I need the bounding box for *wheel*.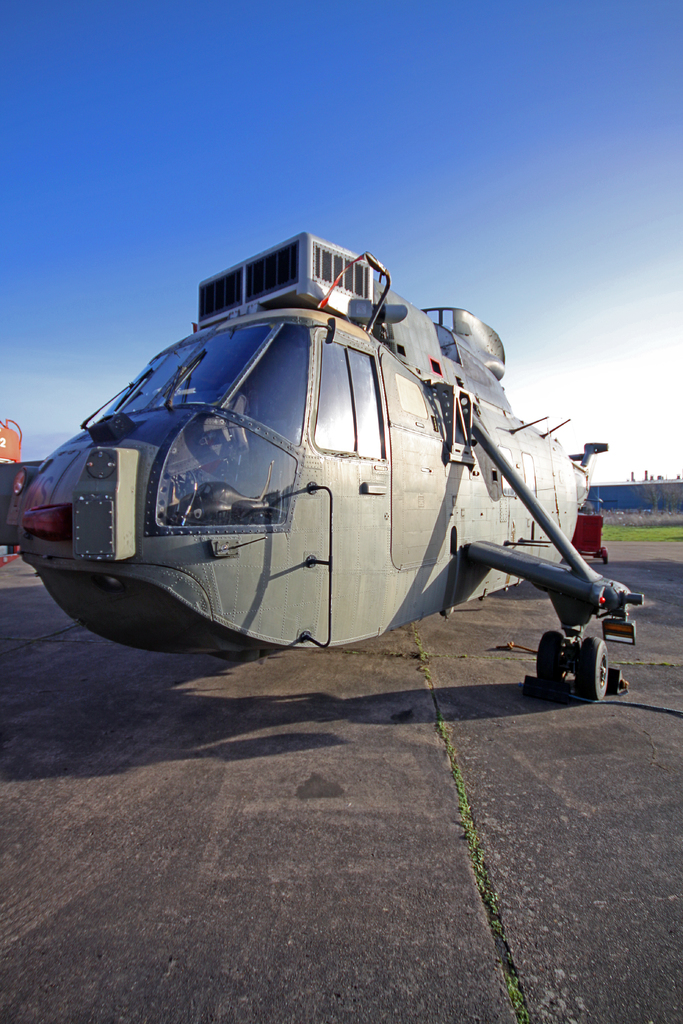
Here it is: box(580, 636, 613, 703).
